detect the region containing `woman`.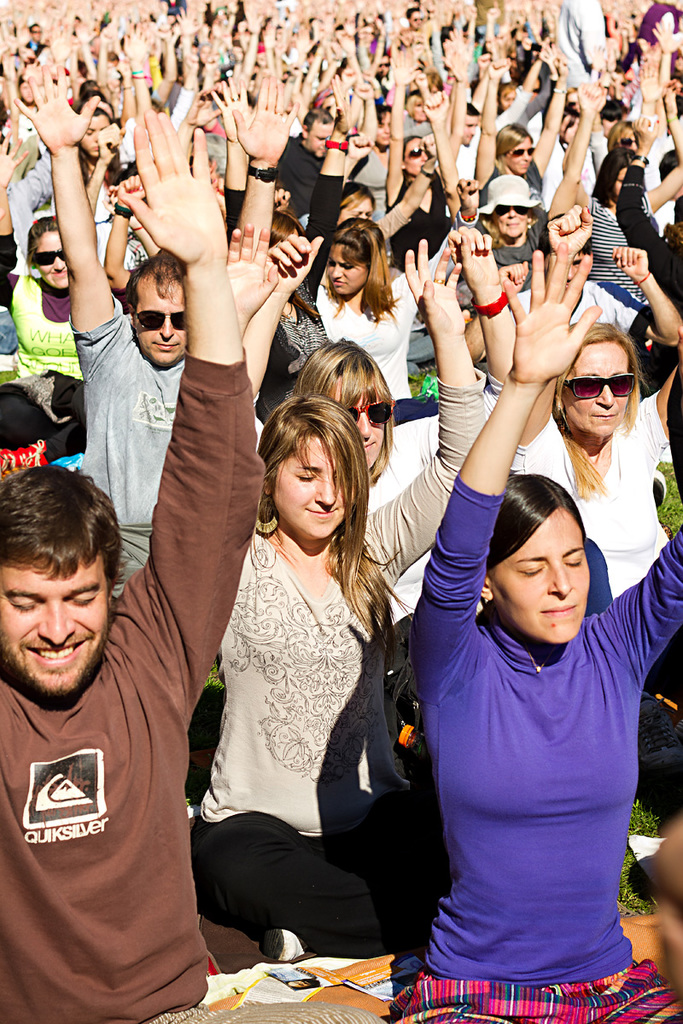
x1=392, y1=247, x2=682, y2=1023.
